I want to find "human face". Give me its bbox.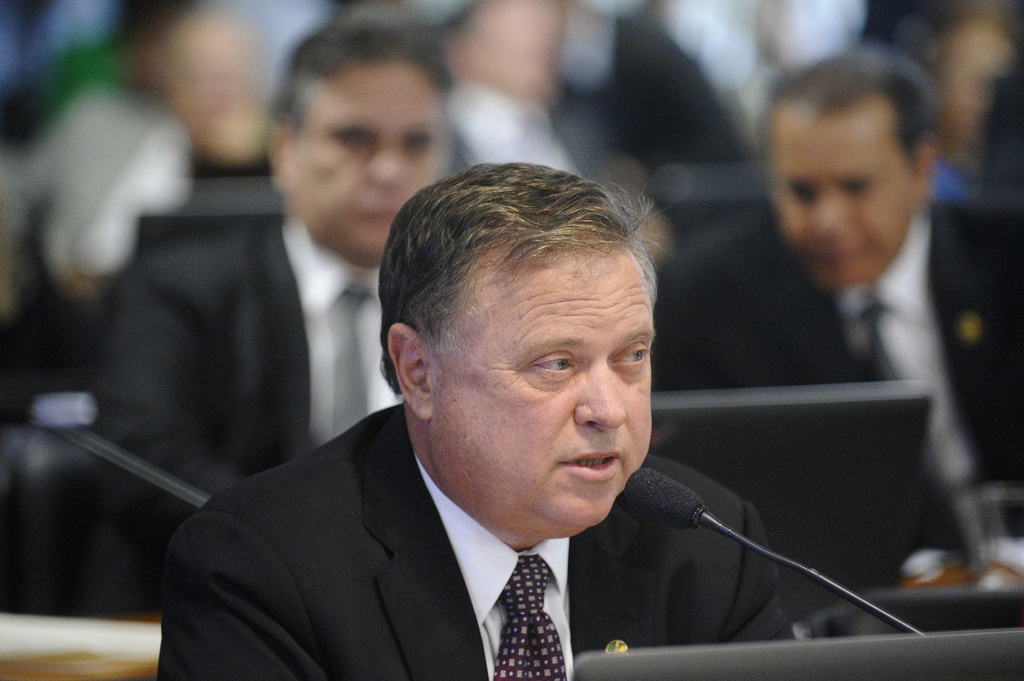
Rect(283, 56, 435, 268).
